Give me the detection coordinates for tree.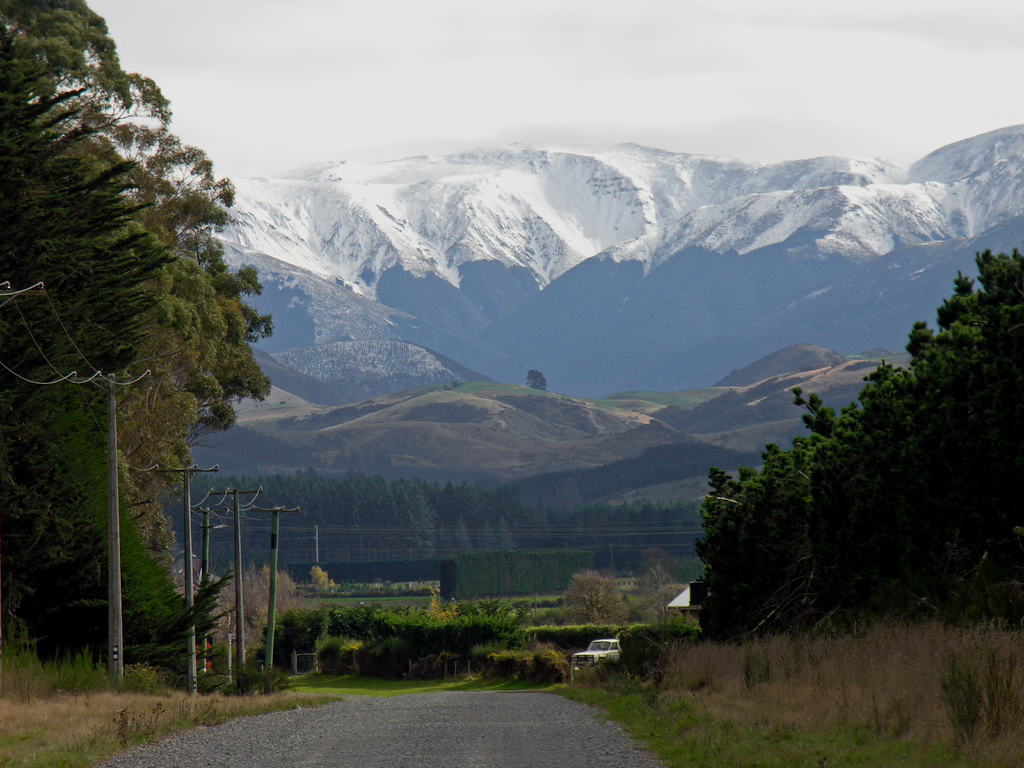
<region>397, 605, 580, 659</region>.
